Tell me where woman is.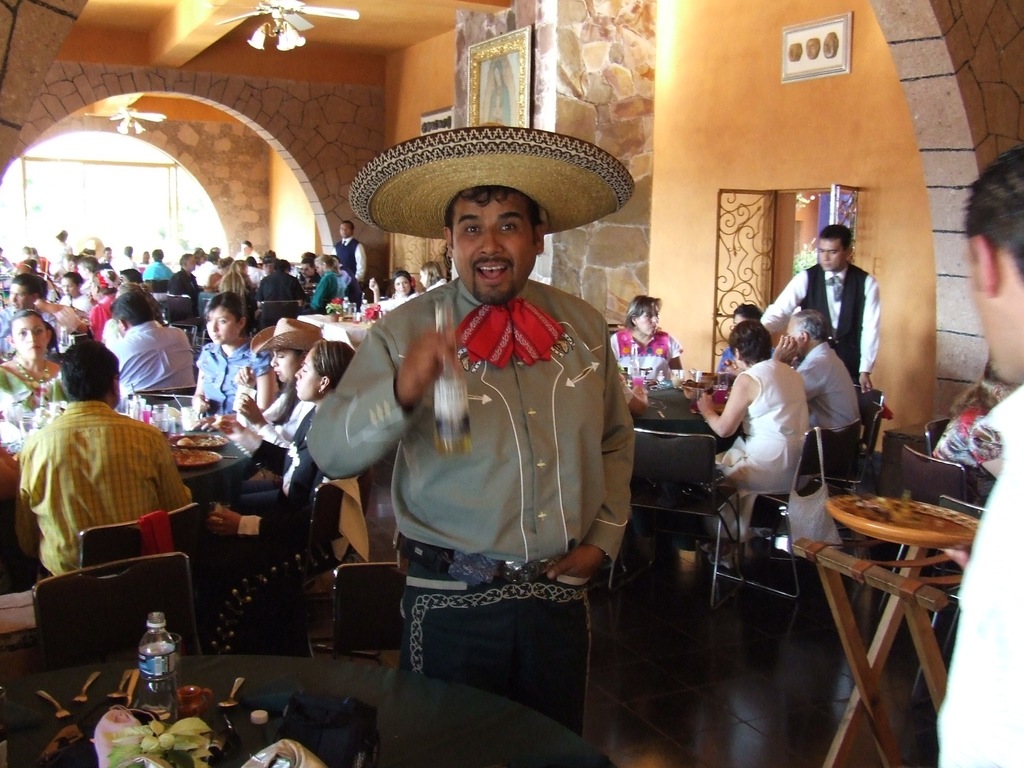
woman is at select_region(190, 294, 282, 417).
